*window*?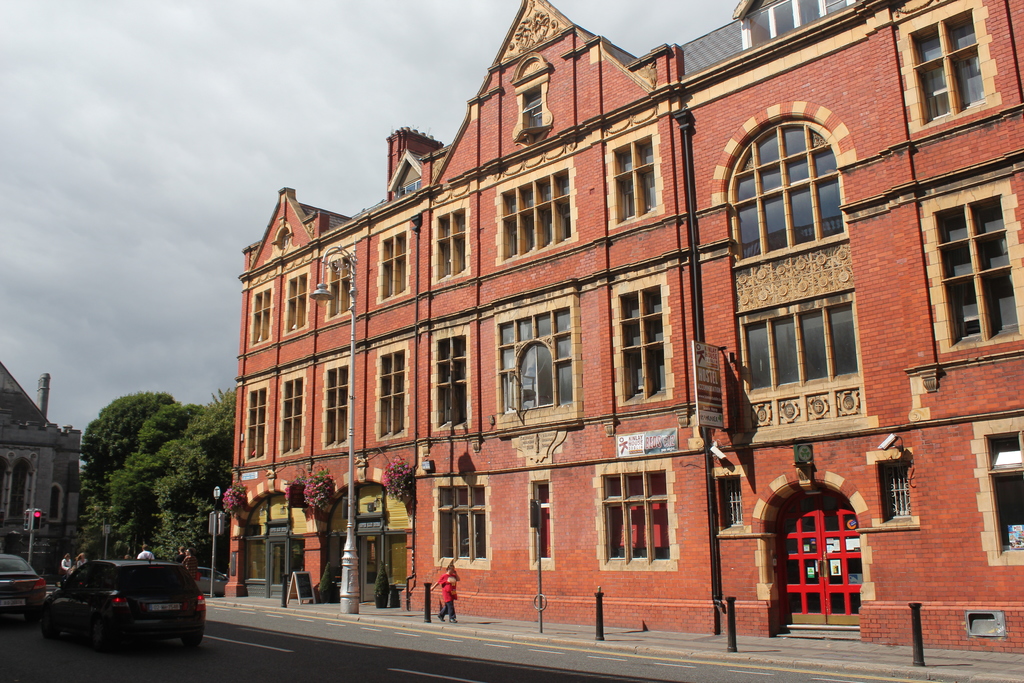
[left=595, top=457, right=675, bottom=575]
